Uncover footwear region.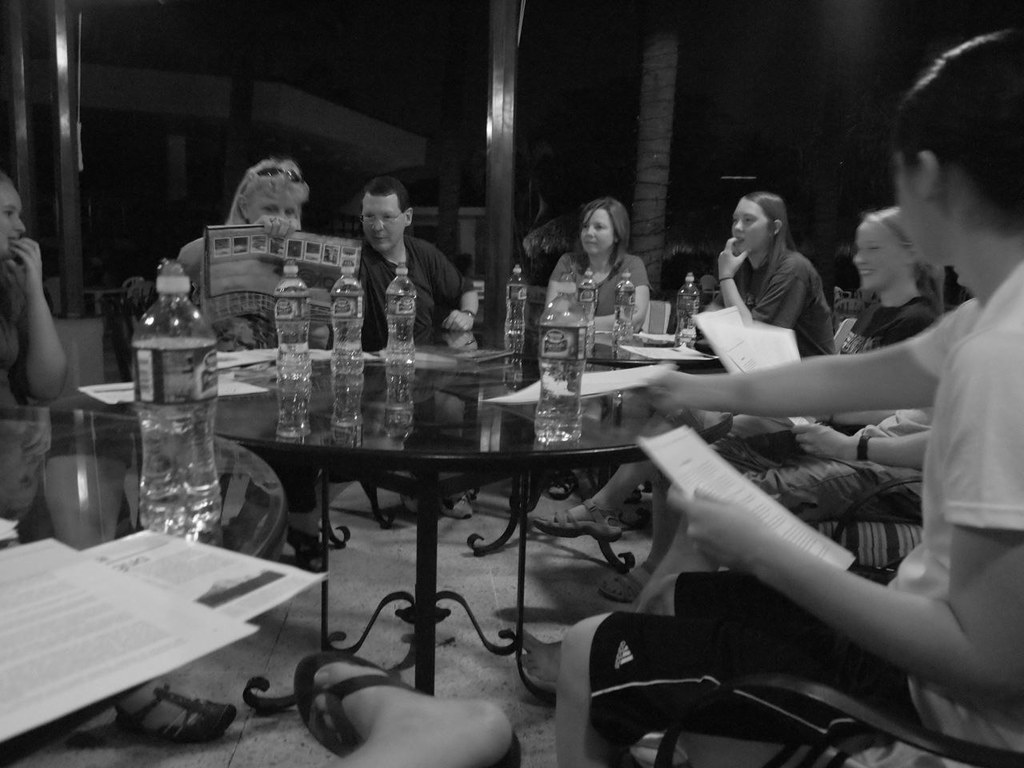
Uncovered: x1=402, y1=482, x2=422, y2=516.
